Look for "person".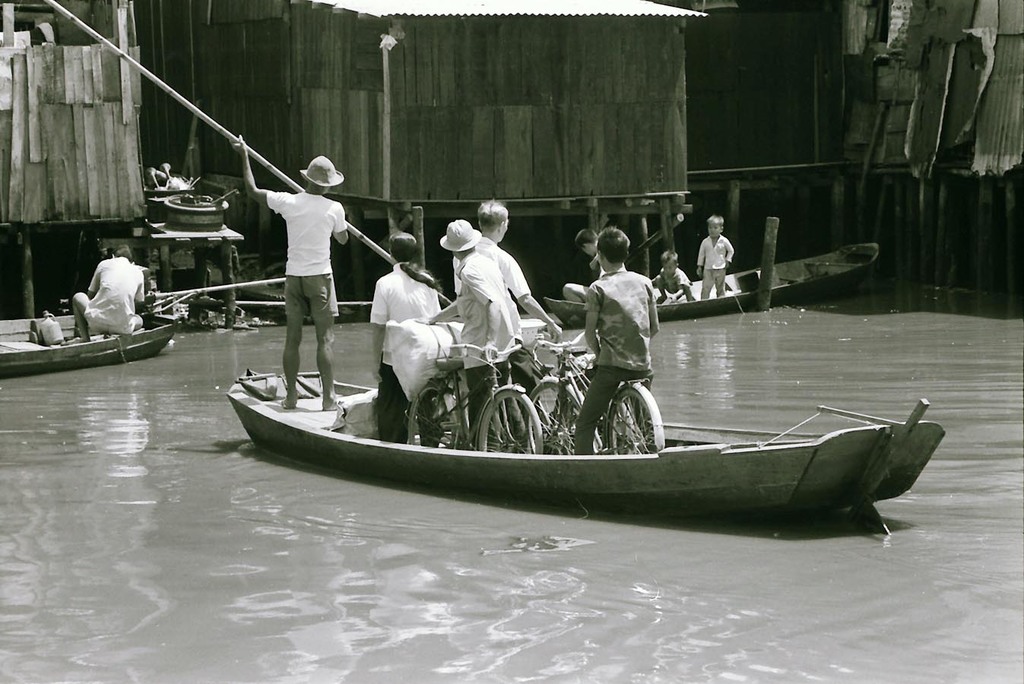
Found: region(696, 214, 735, 301).
